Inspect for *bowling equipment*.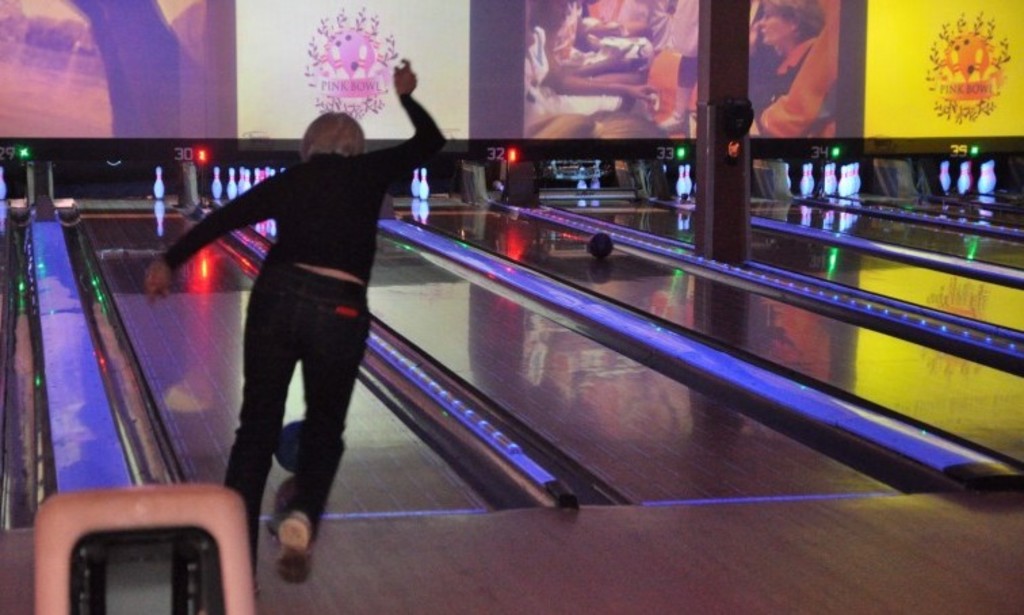
Inspection: <region>956, 161, 975, 196</region>.
